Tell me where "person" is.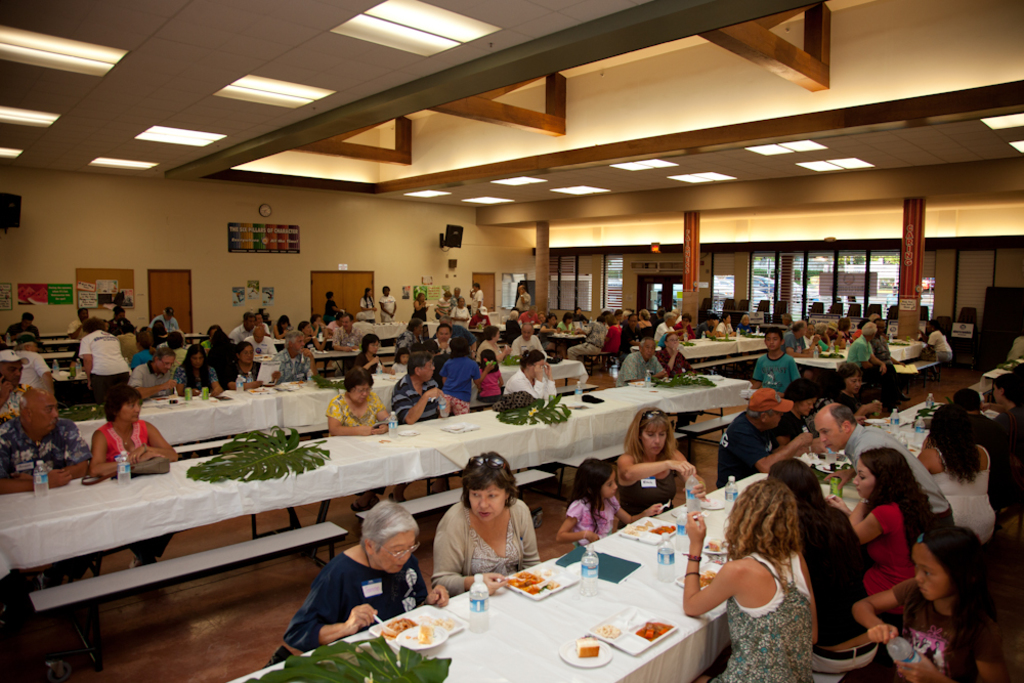
"person" is at (left=927, top=325, right=955, bottom=367).
